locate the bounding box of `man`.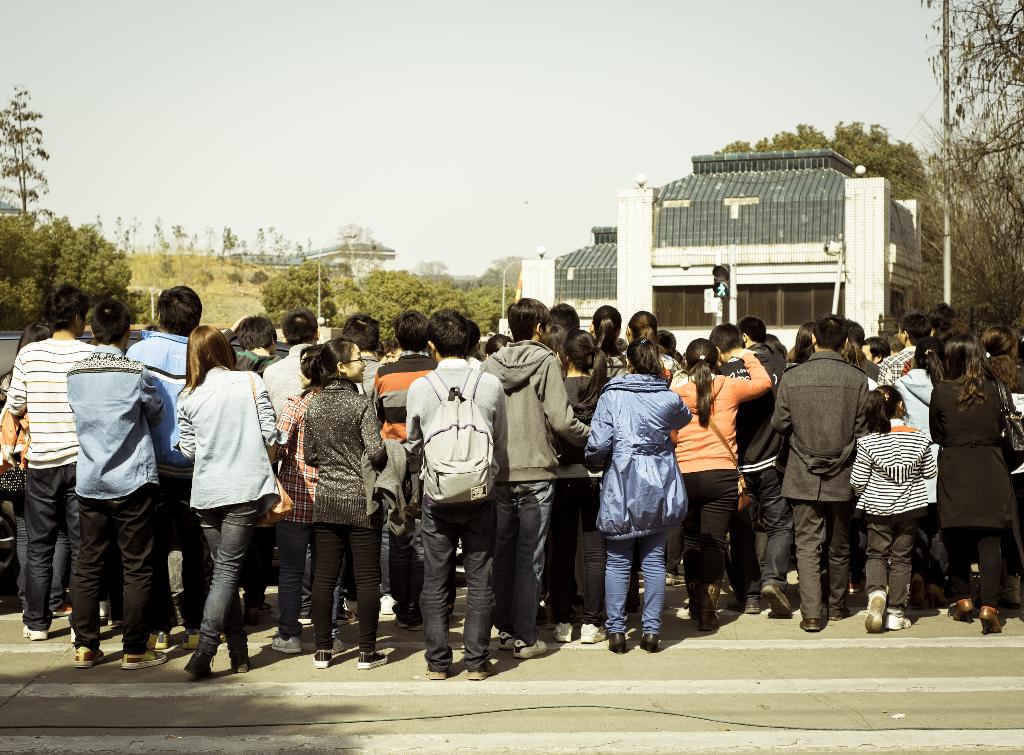
Bounding box: box(228, 314, 299, 389).
